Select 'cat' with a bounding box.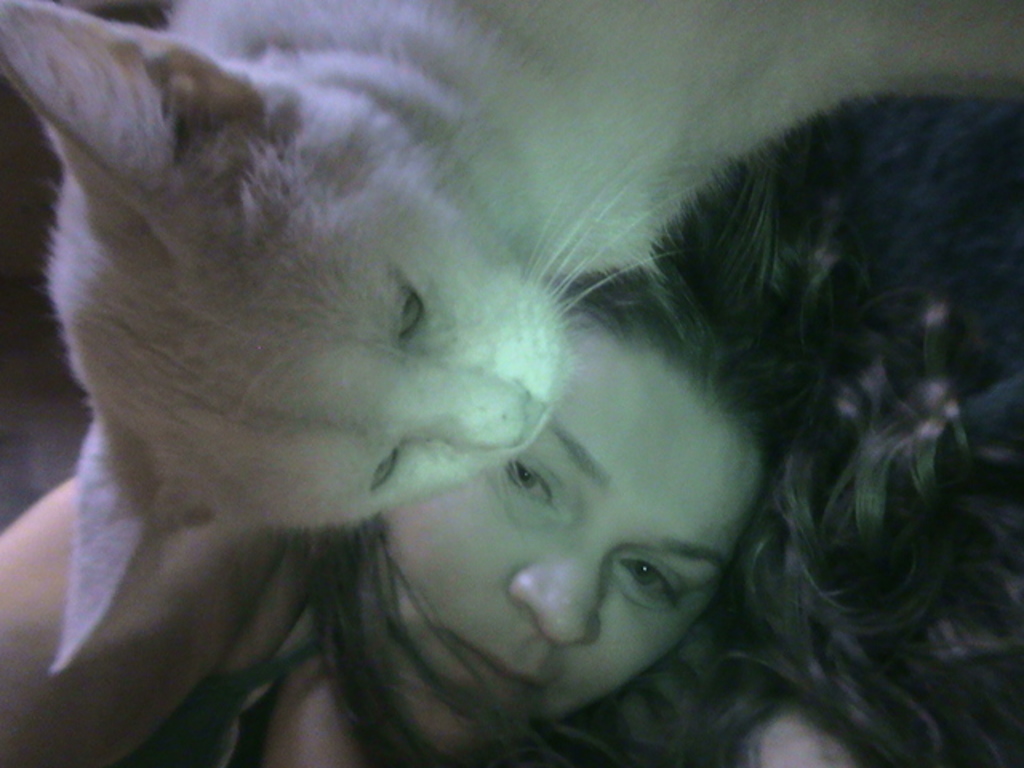
<bbox>0, 0, 1022, 677</bbox>.
